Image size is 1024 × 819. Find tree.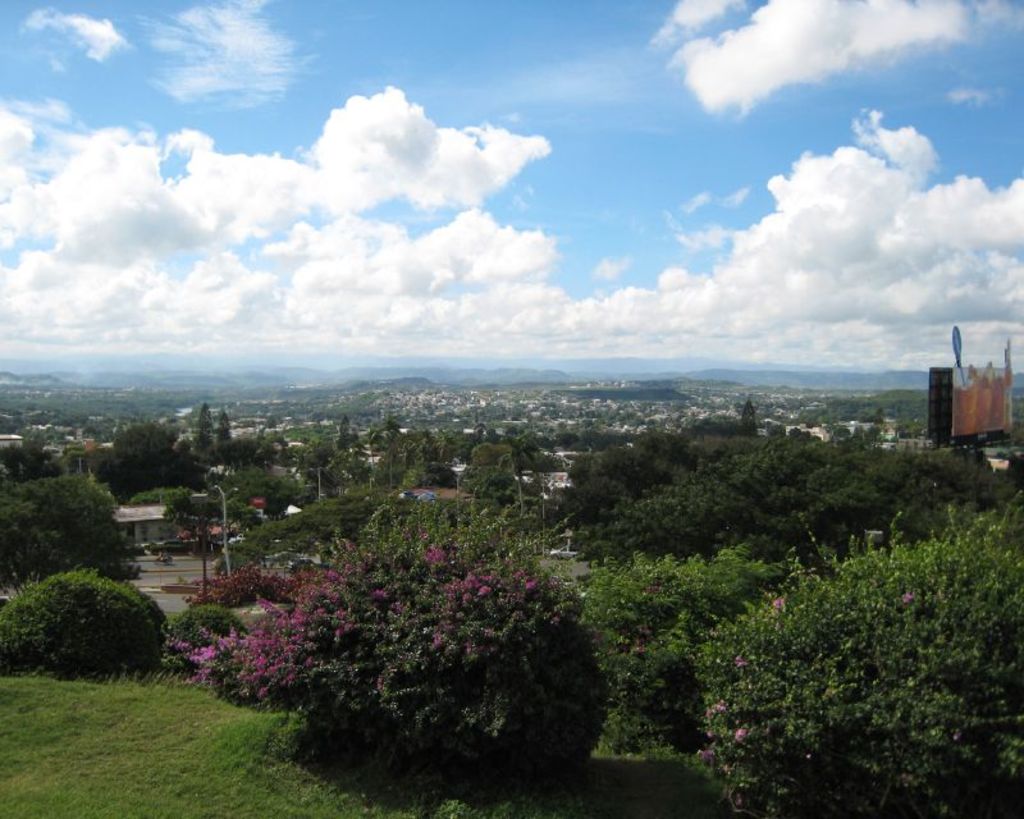
581,548,764,756.
